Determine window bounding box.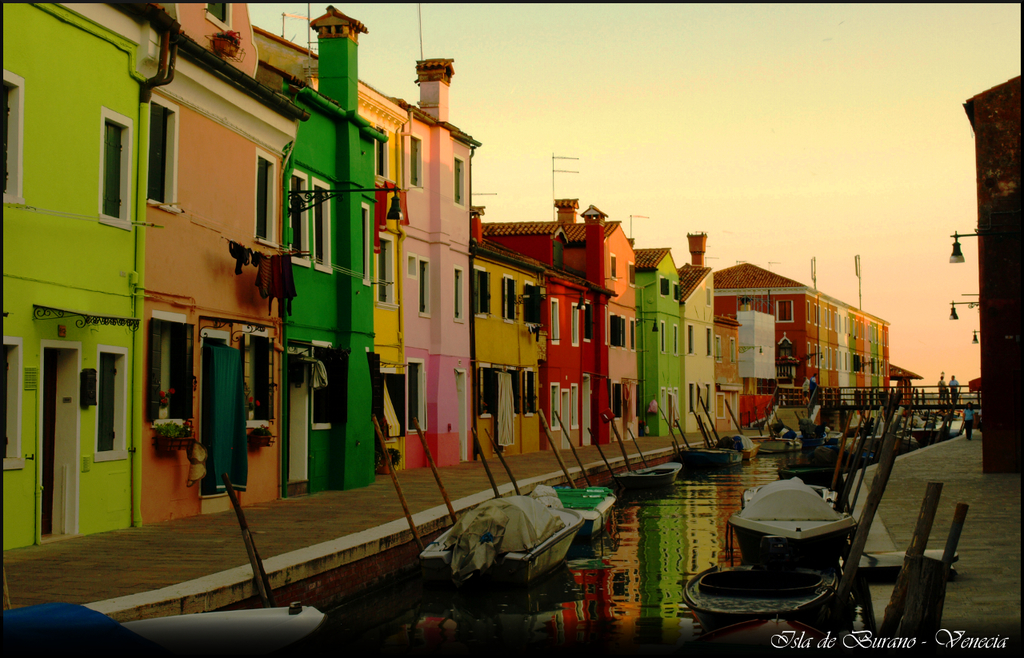
Determined: box(57, 95, 170, 220).
